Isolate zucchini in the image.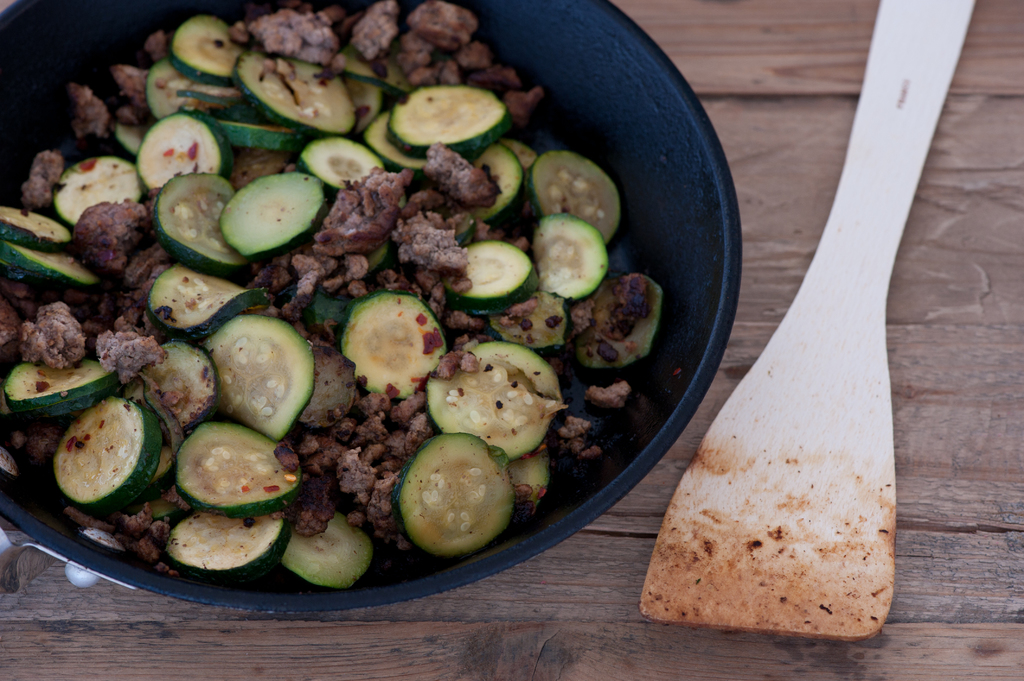
Isolated region: 216:172:332:268.
